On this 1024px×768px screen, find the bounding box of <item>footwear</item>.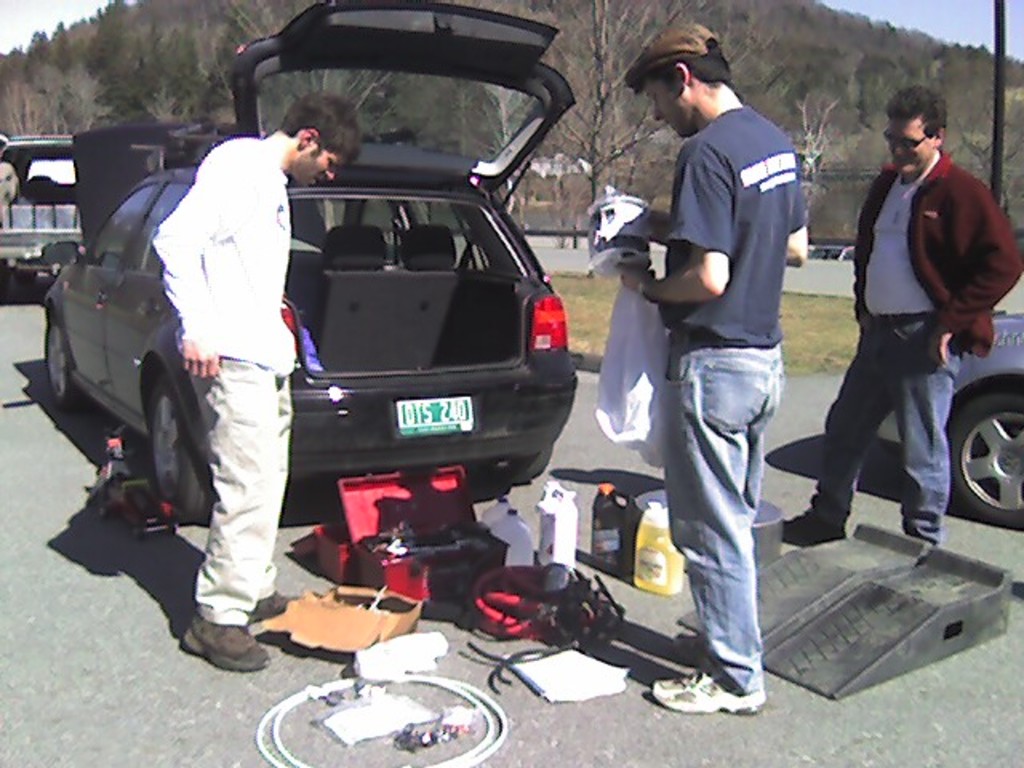
Bounding box: [left=248, top=587, right=298, bottom=621].
